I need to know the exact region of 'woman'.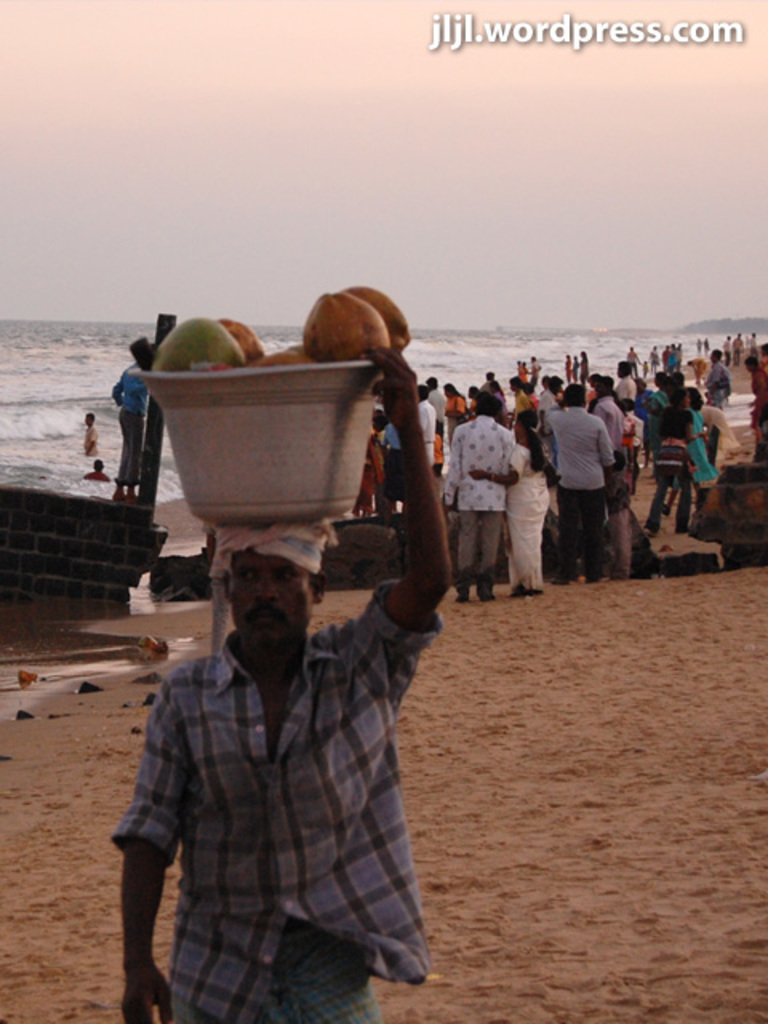
Region: l=470, t=408, r=560, b=597.
